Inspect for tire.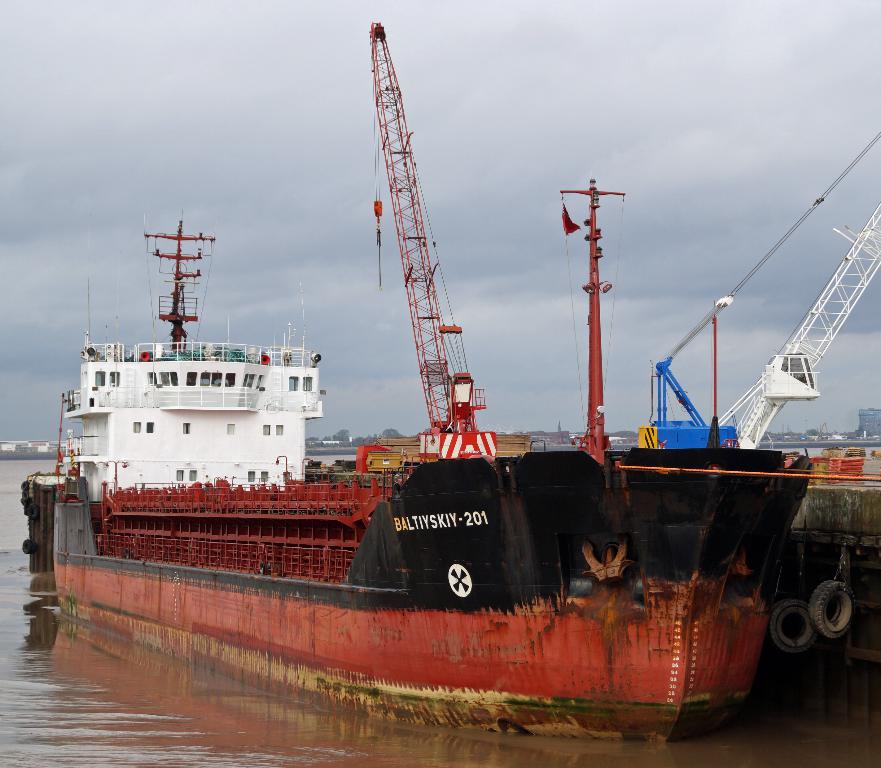
Inspection: 21,536,34,553.
